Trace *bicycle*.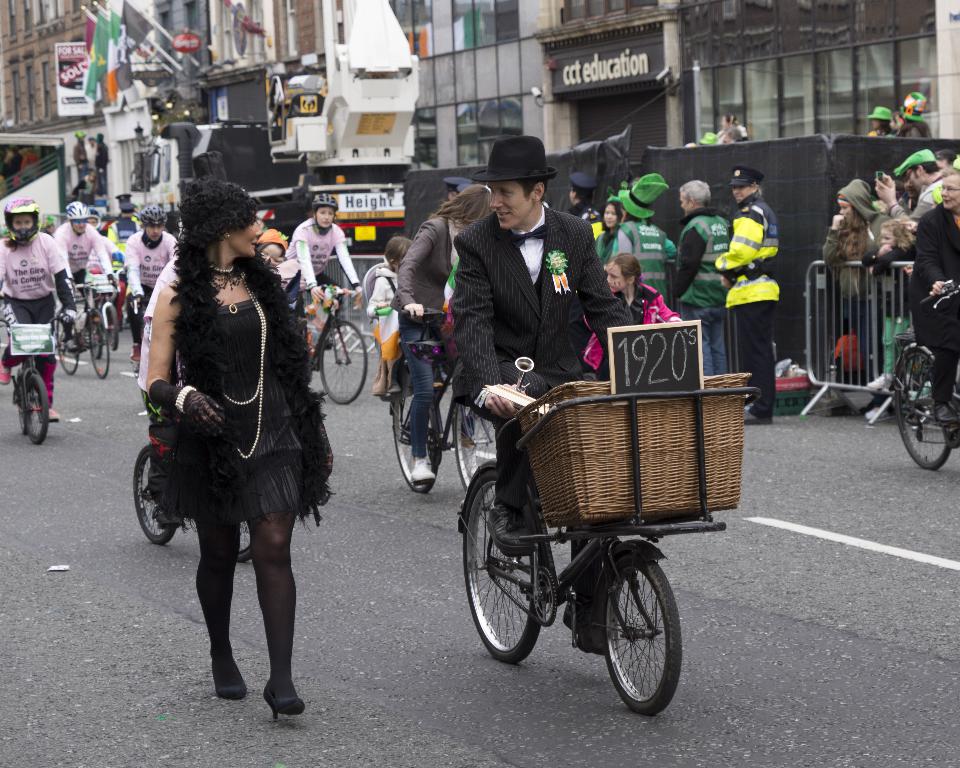
Traced to rect(134, 293, 151, 382).
